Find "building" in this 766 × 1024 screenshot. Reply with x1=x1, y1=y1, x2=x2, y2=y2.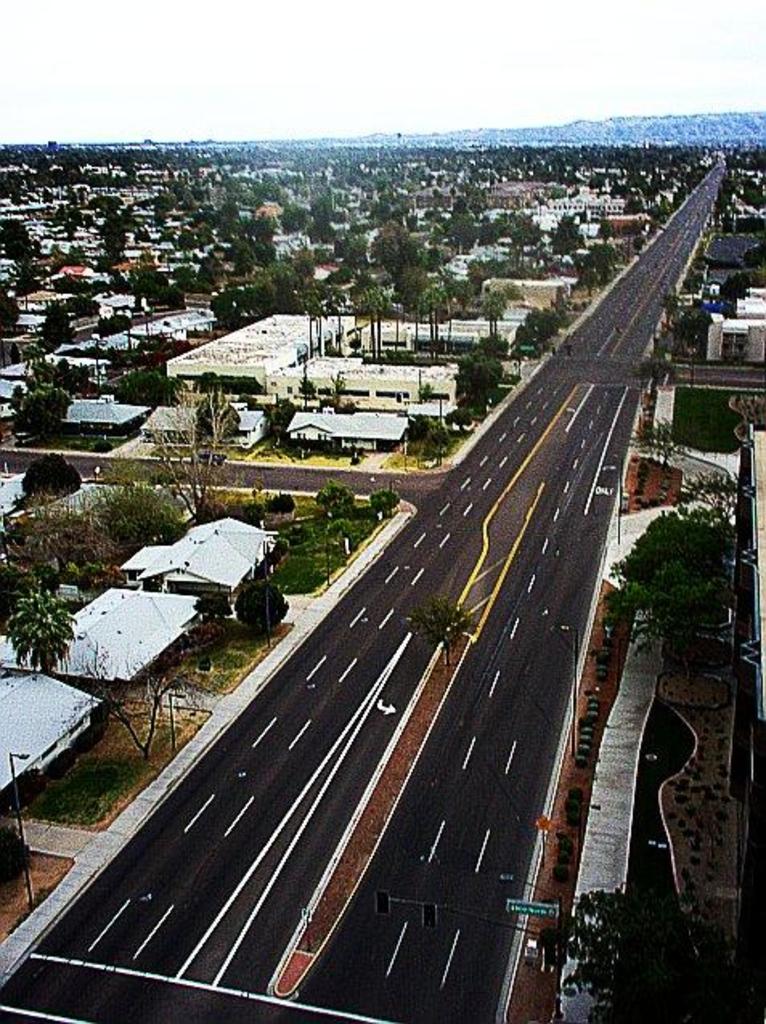
x1=705, y1=284, x2=764, y2=355.
